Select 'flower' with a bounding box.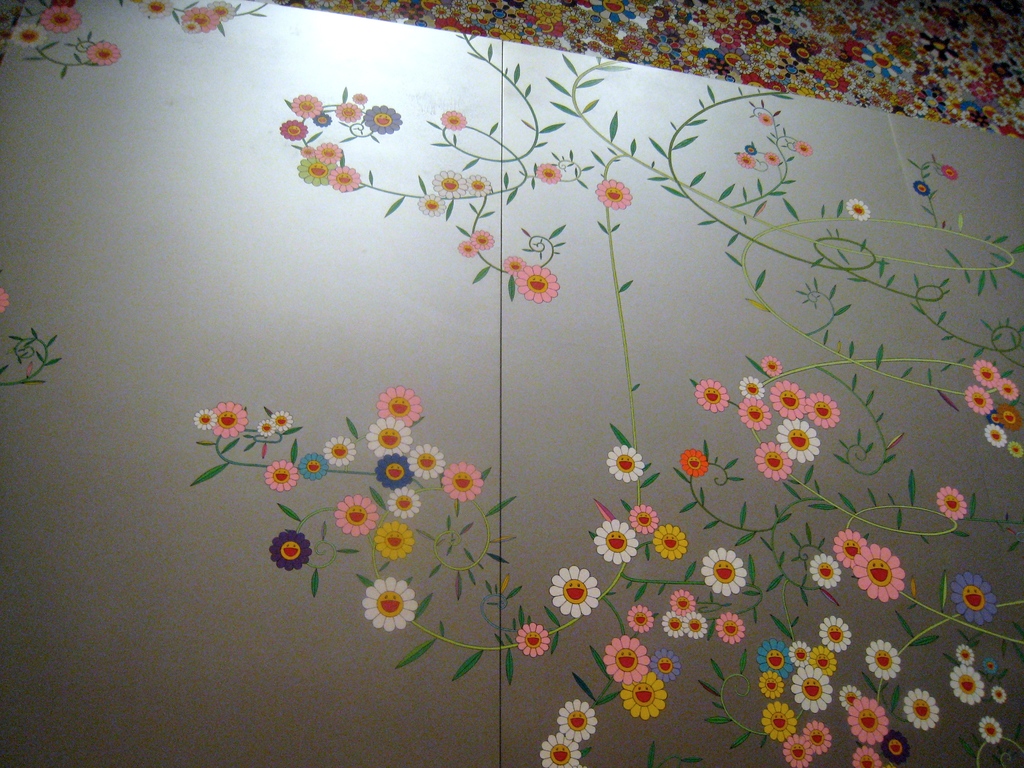
bbox=[517, 623, 550, 653].
